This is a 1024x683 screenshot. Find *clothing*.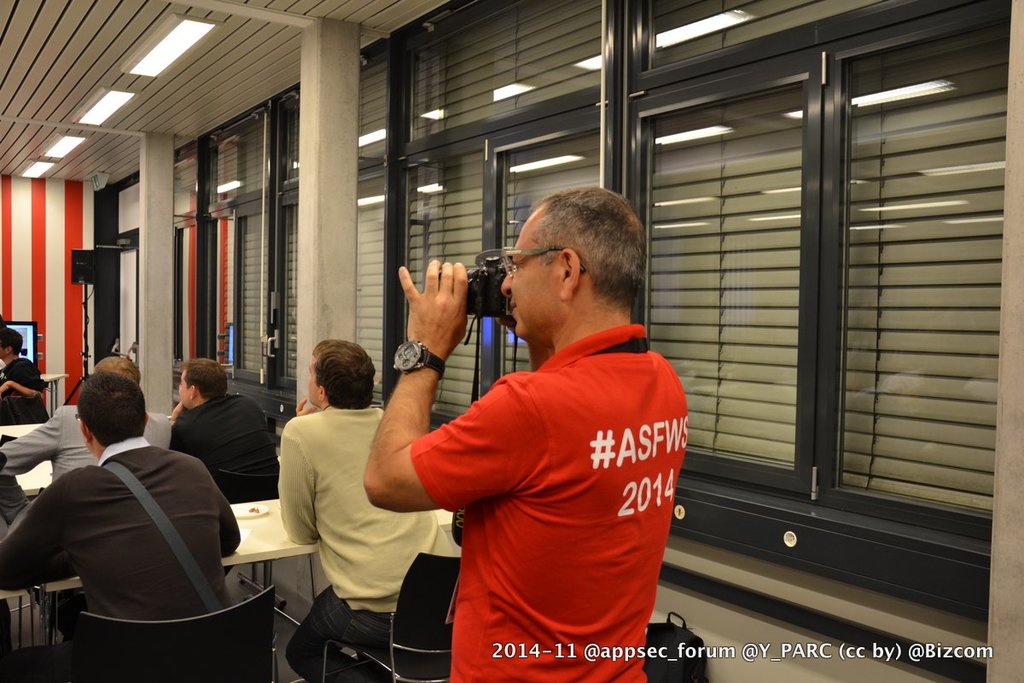
Bounding box: (280, 402, 457, 682).
